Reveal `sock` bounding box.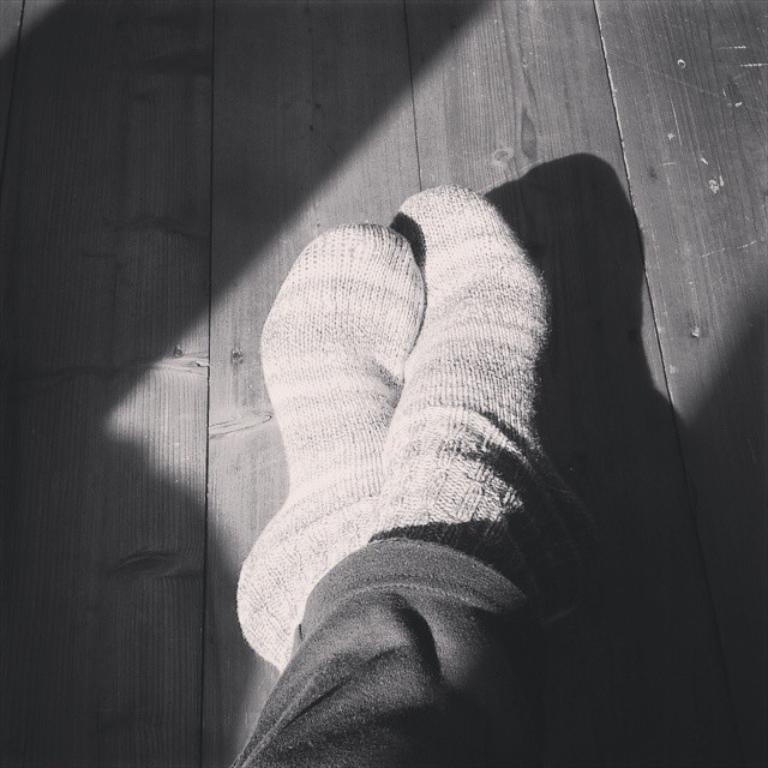
Revealed: 372:180:607:643.
